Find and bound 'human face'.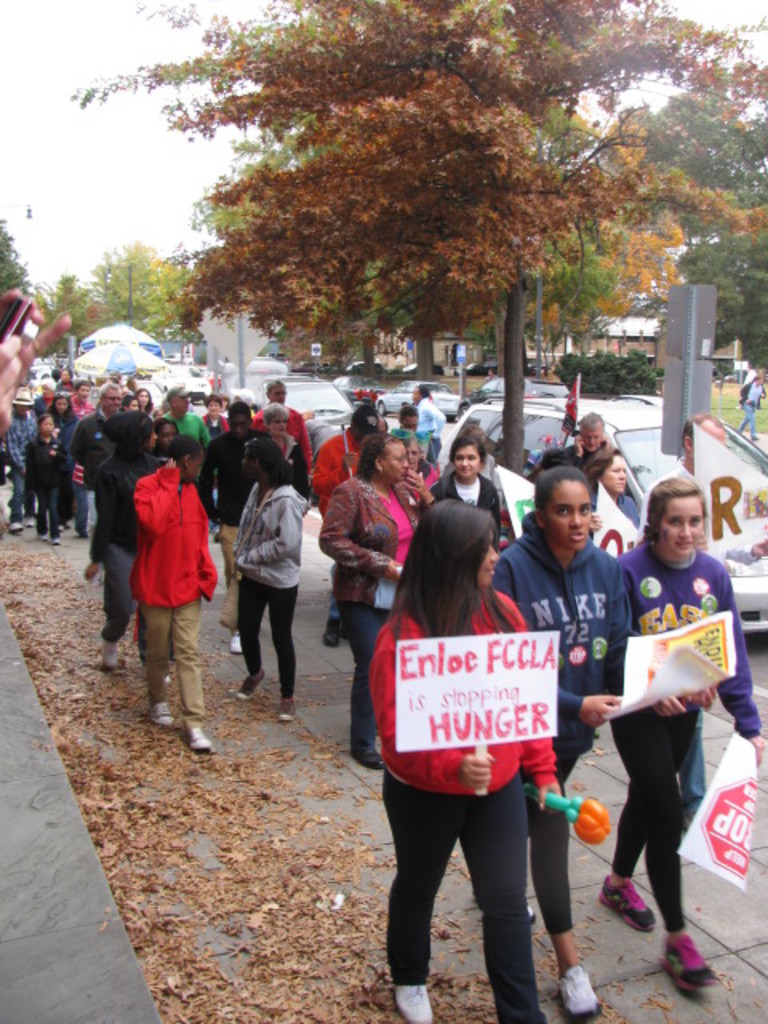
Bound: BBox(104, 386, 122, 410).
